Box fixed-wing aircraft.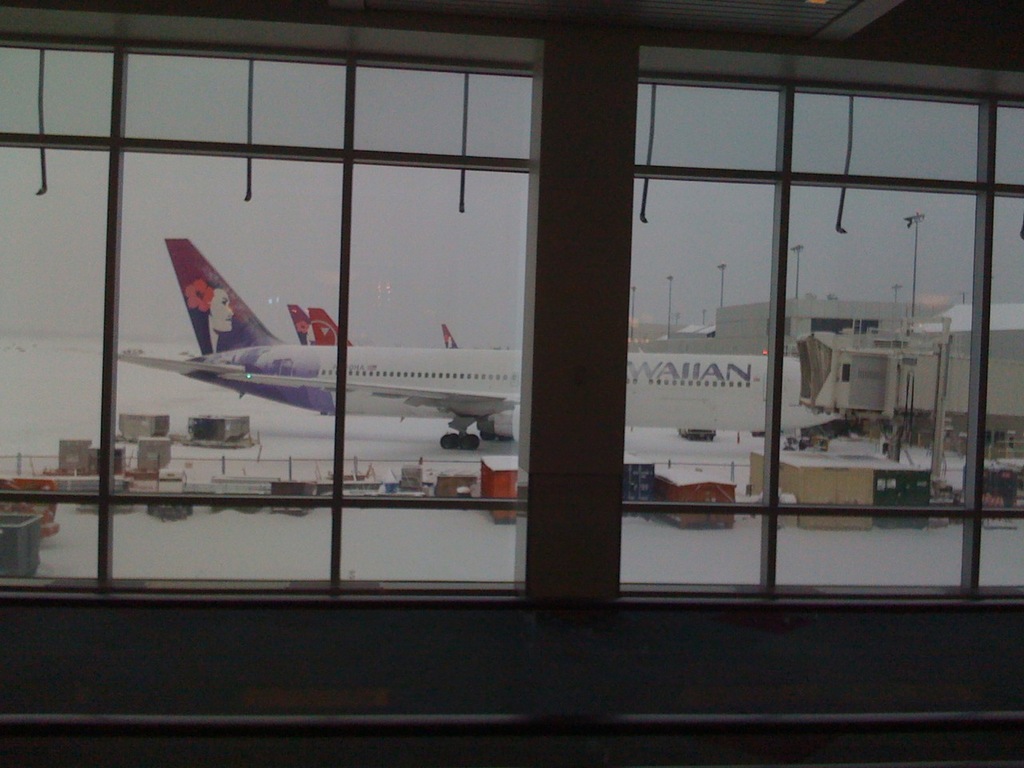
rect(304, 310, 354, 348).
